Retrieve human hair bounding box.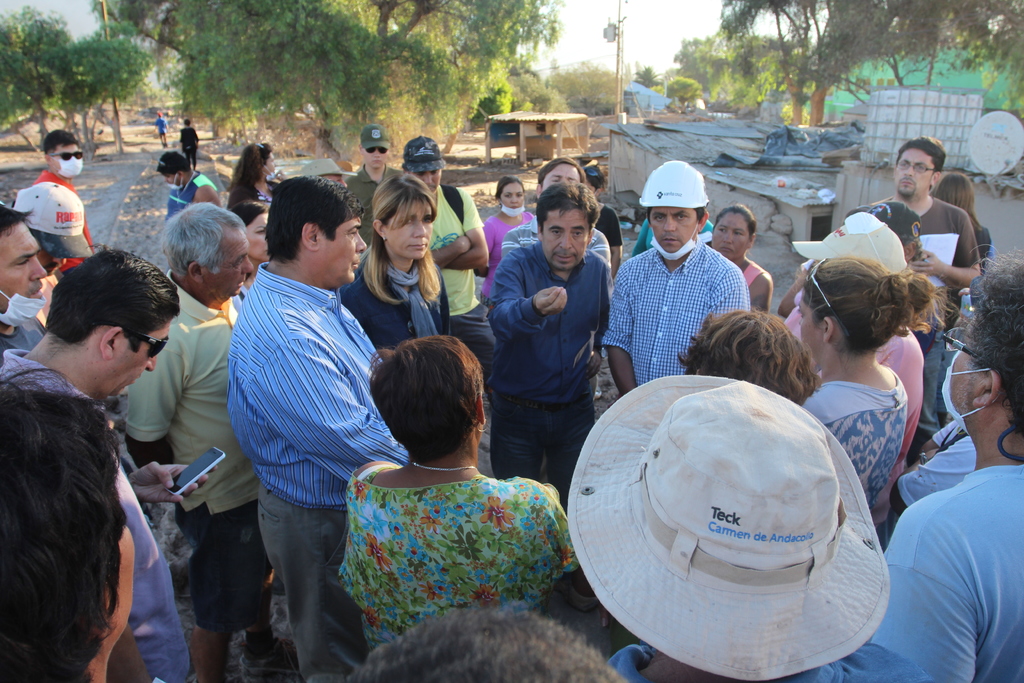
Bounding box: <region>186, 119, 192, 127</region>.
